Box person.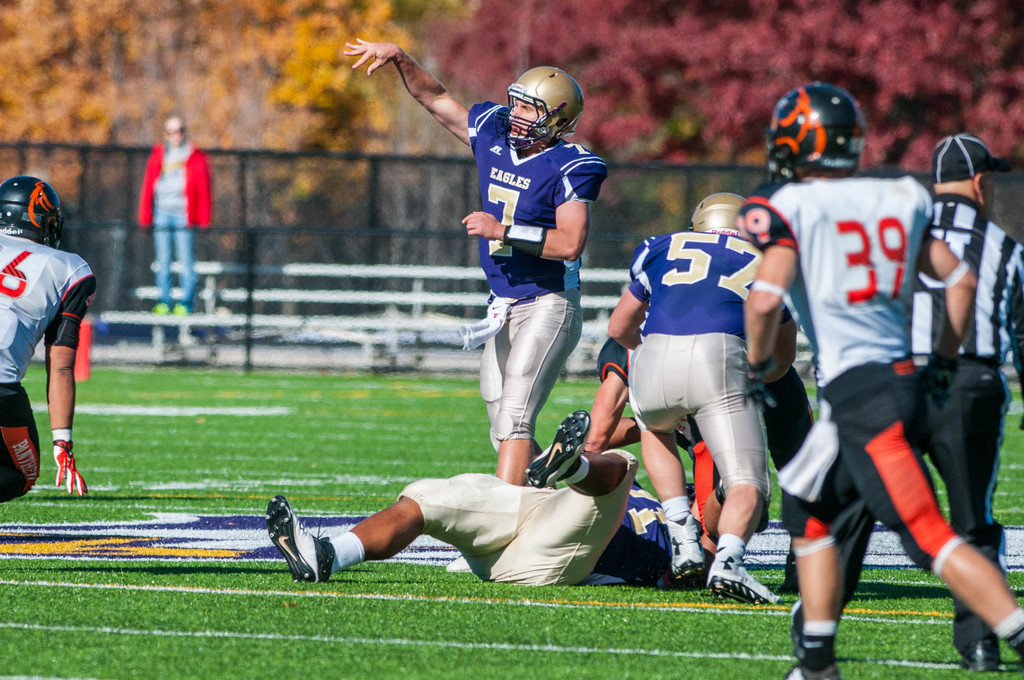
left=140, top=117, right=209, bottom=324.
